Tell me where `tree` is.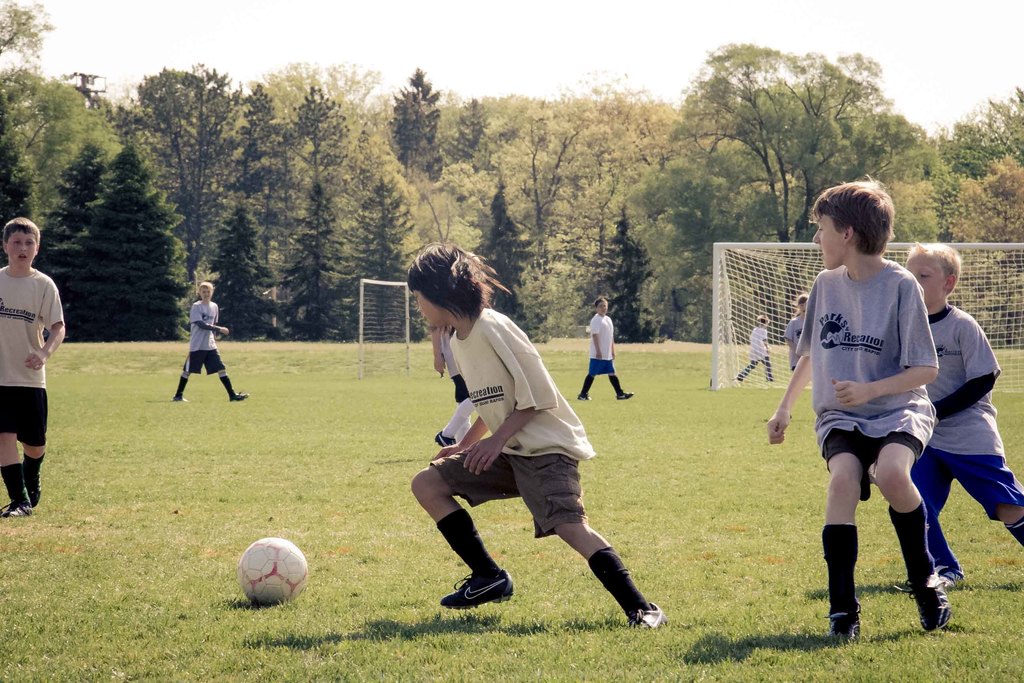
`tree` is at 445 97 495 169.
